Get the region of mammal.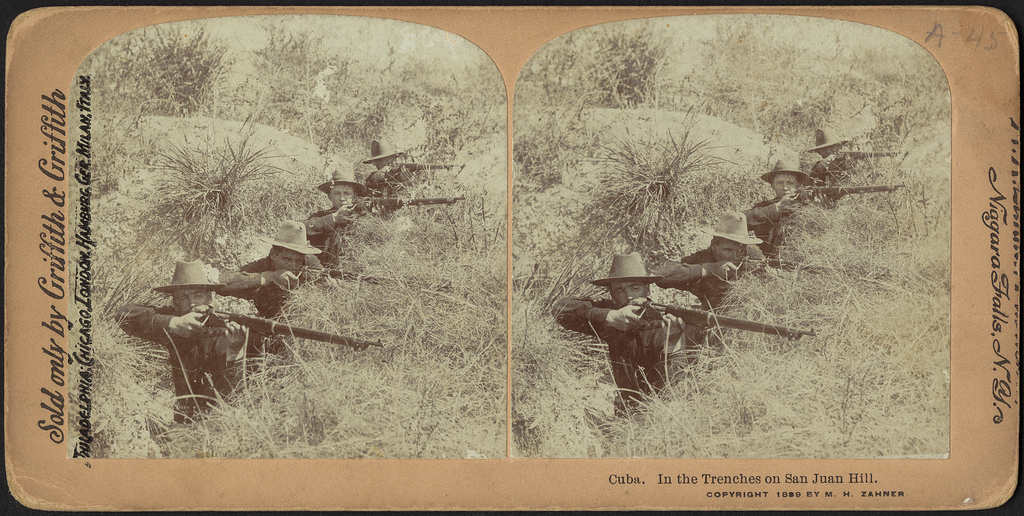
{"x1": 745, "y1": 150, "x2": 825, "y2": 262}.
